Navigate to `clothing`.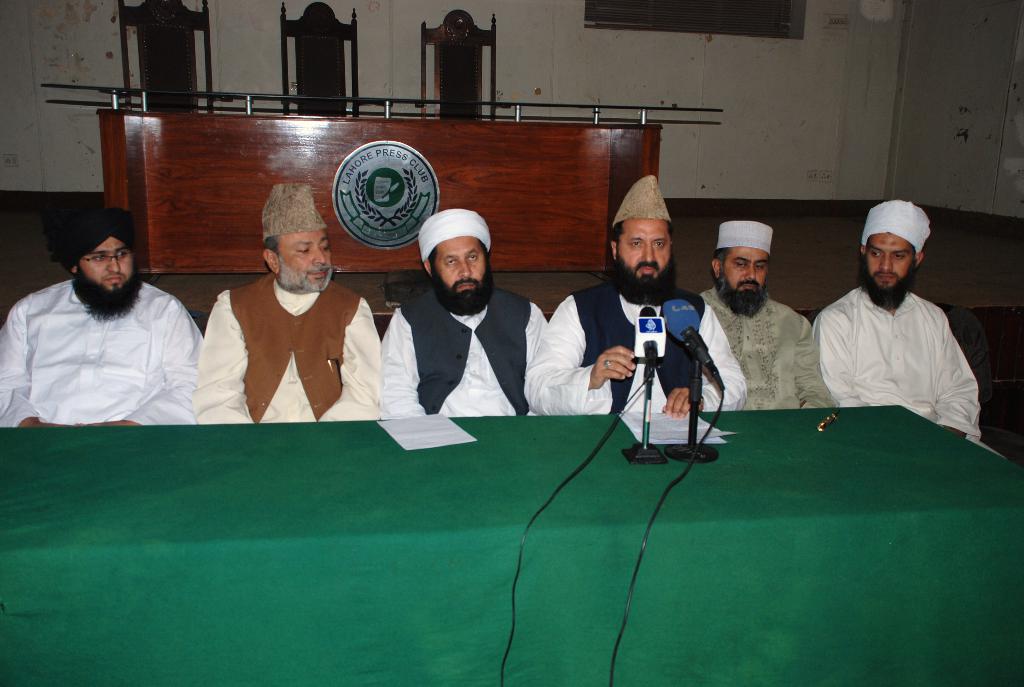
Navigation target: (x1=193, y1=274, x2=380, y2=420).
